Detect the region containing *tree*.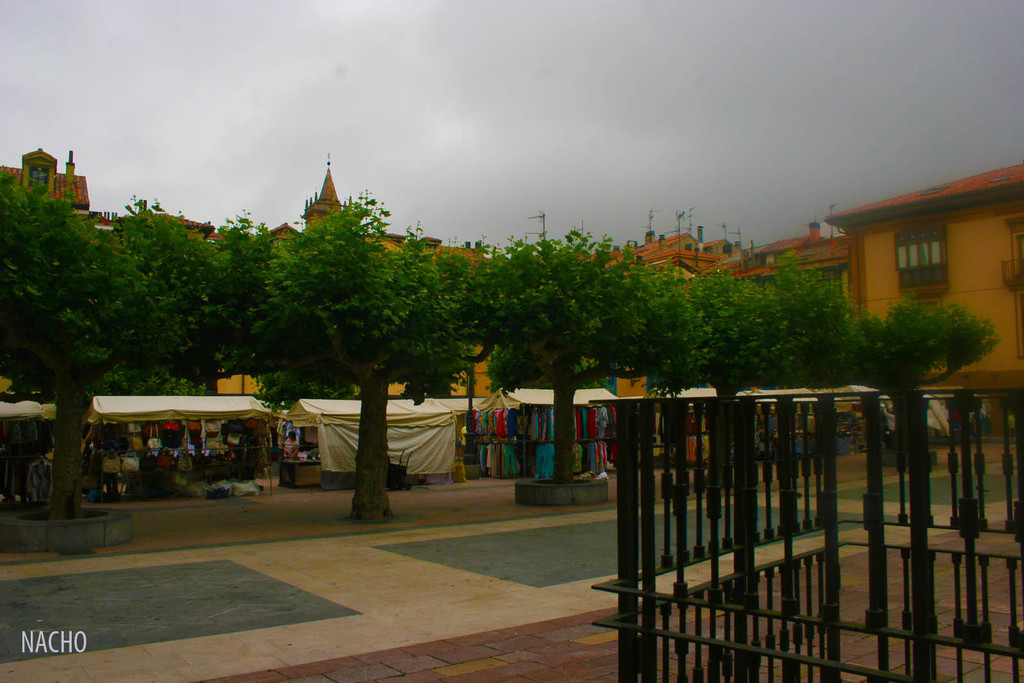
BBox(242, 189, 486, 524).
